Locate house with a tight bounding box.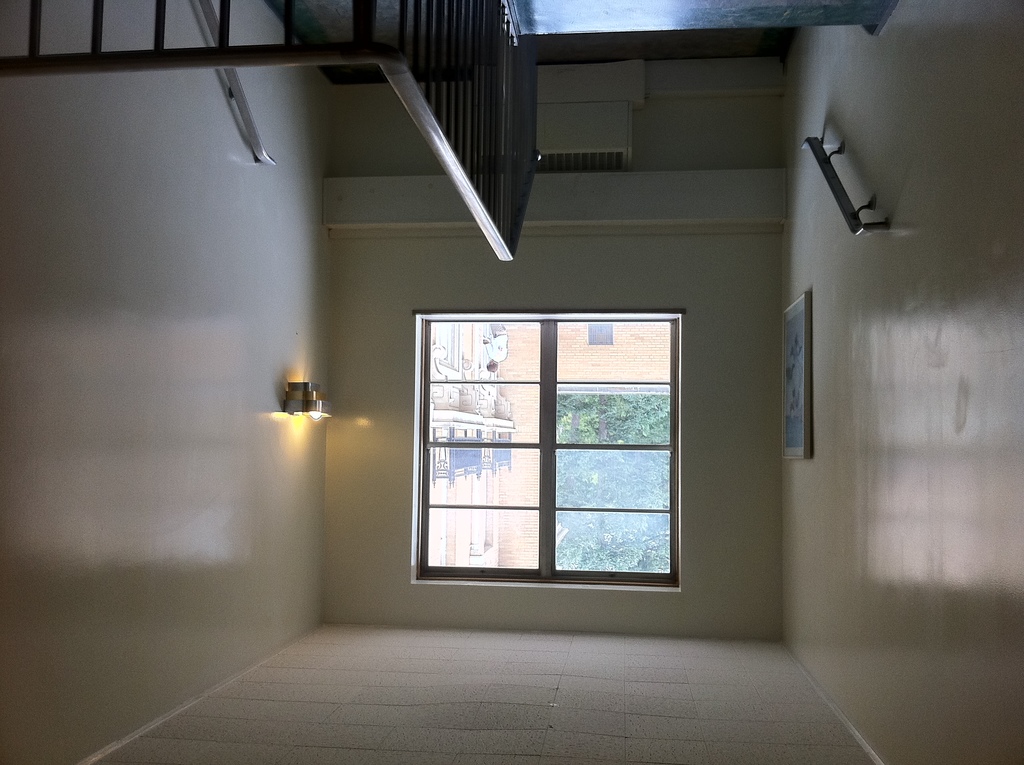
{"x1": 0, "y1": 0, "x2": 1023, "y2": 764}.
